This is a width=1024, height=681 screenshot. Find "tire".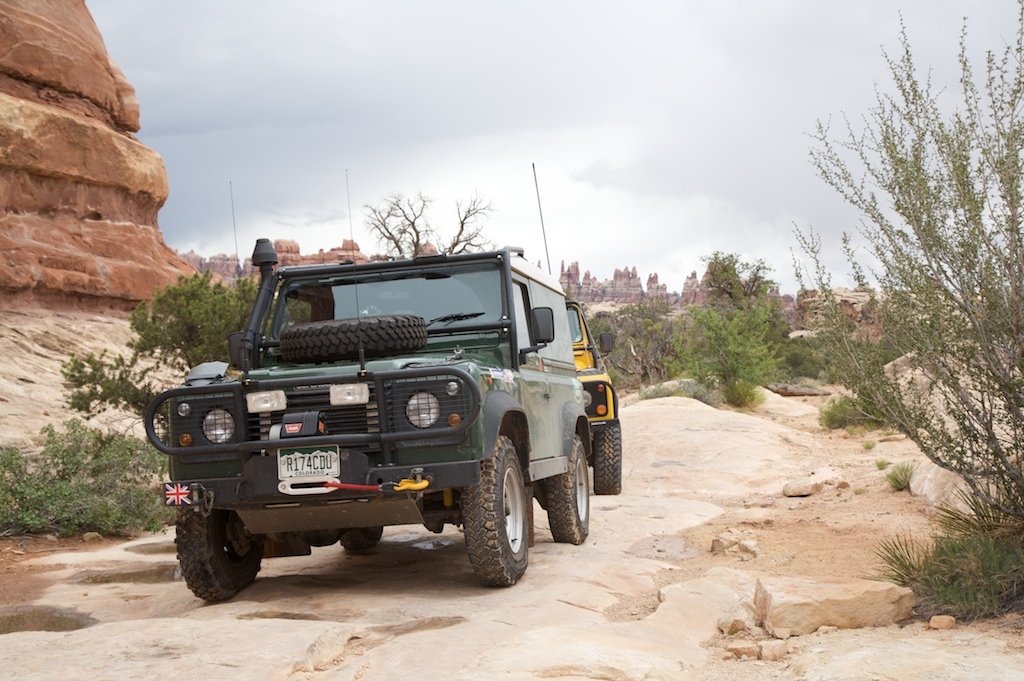
Bounding box: box(339, 529, 382, 550).
